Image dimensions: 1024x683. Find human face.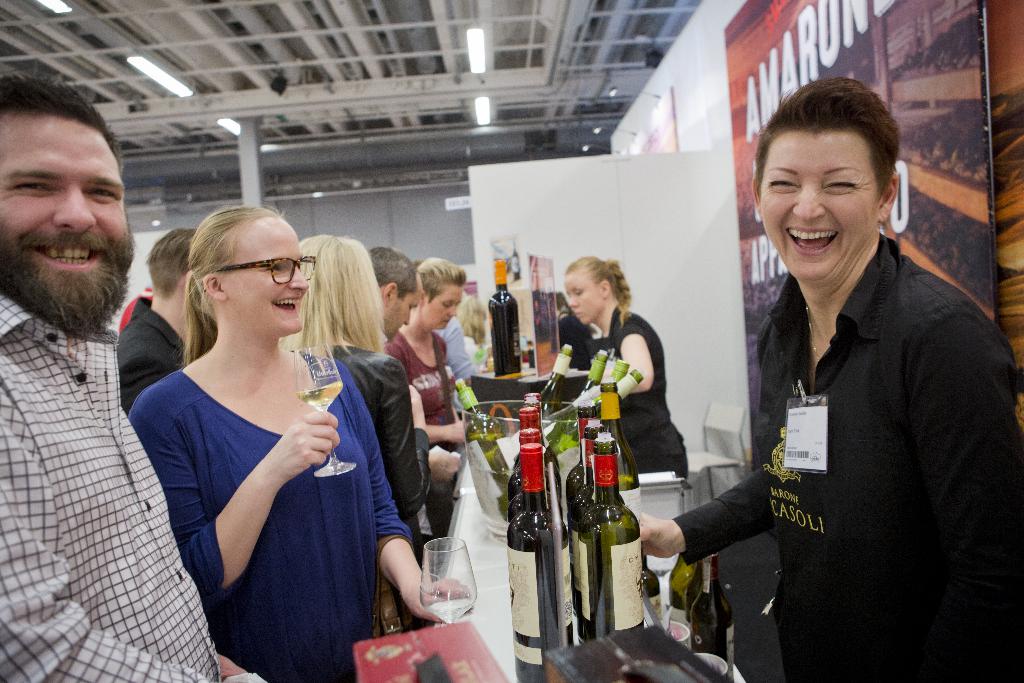
l=563, t=274, r=600, b=324.
